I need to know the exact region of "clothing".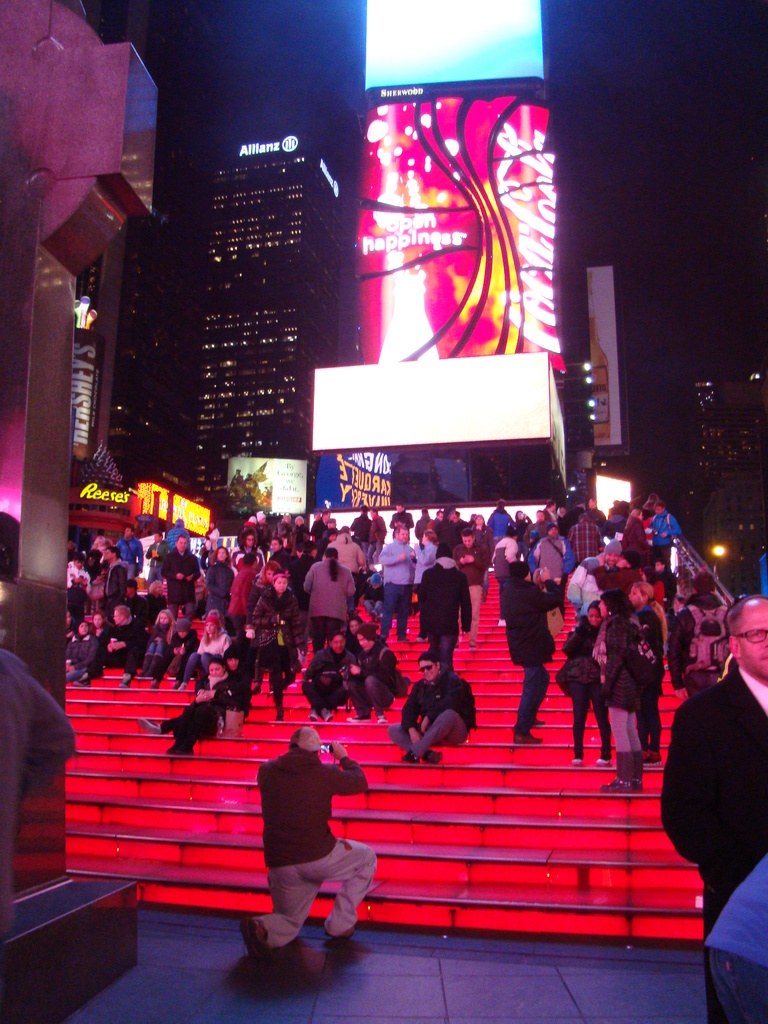
Region: rect(441, 521, 467, 545).
